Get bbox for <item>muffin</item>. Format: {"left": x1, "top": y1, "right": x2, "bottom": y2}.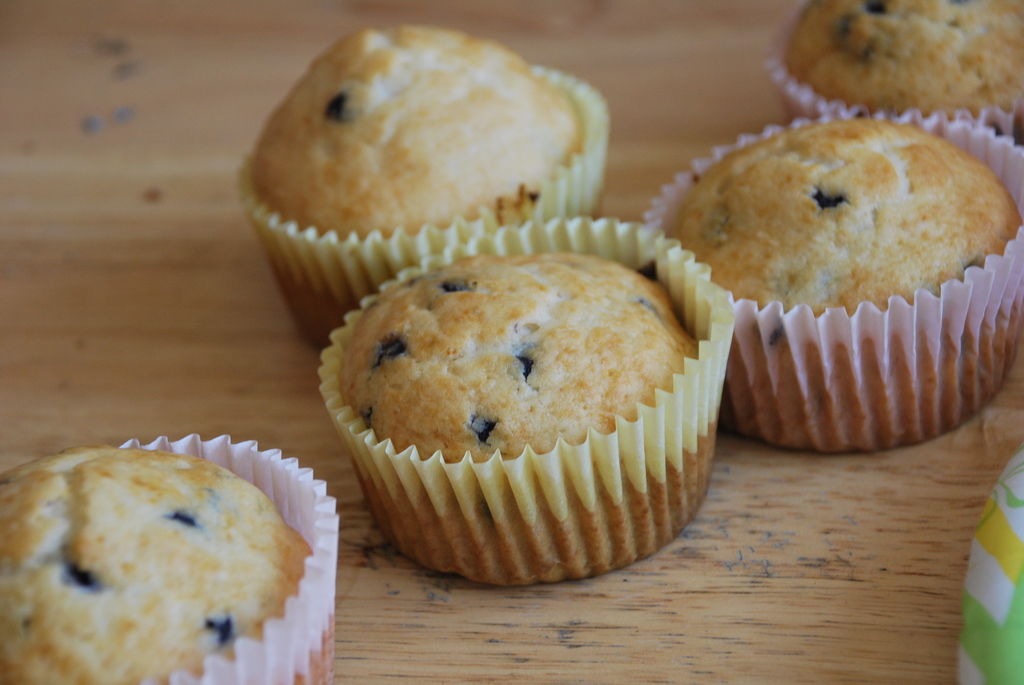
{"left": 641, "top": 114, "right": 1023, "bottom": 461}.
